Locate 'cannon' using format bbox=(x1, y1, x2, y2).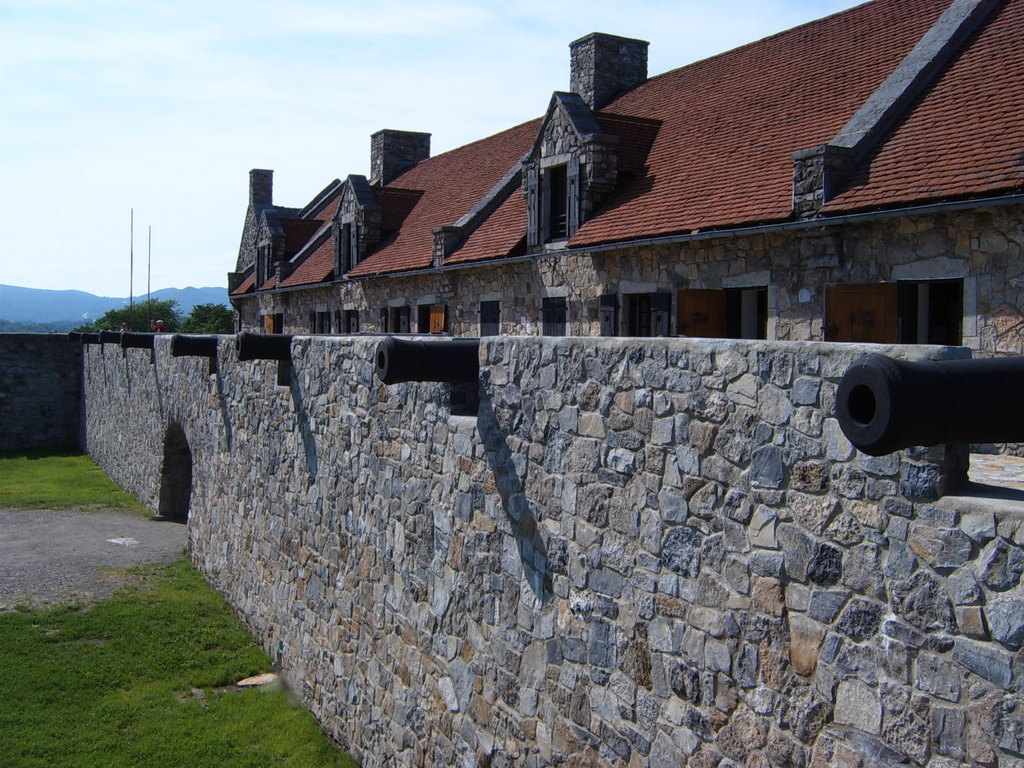
bbox=(67, 335, 81, 348).
